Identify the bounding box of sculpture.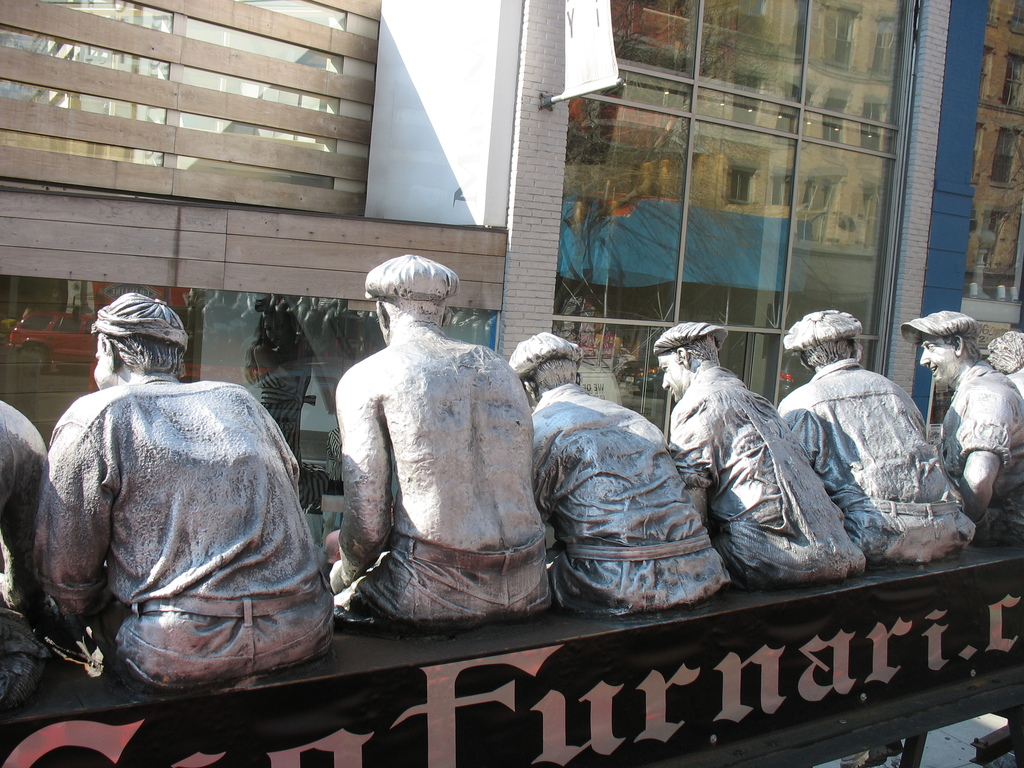
[x1=28, y1=291, x2=334, y2=691].
